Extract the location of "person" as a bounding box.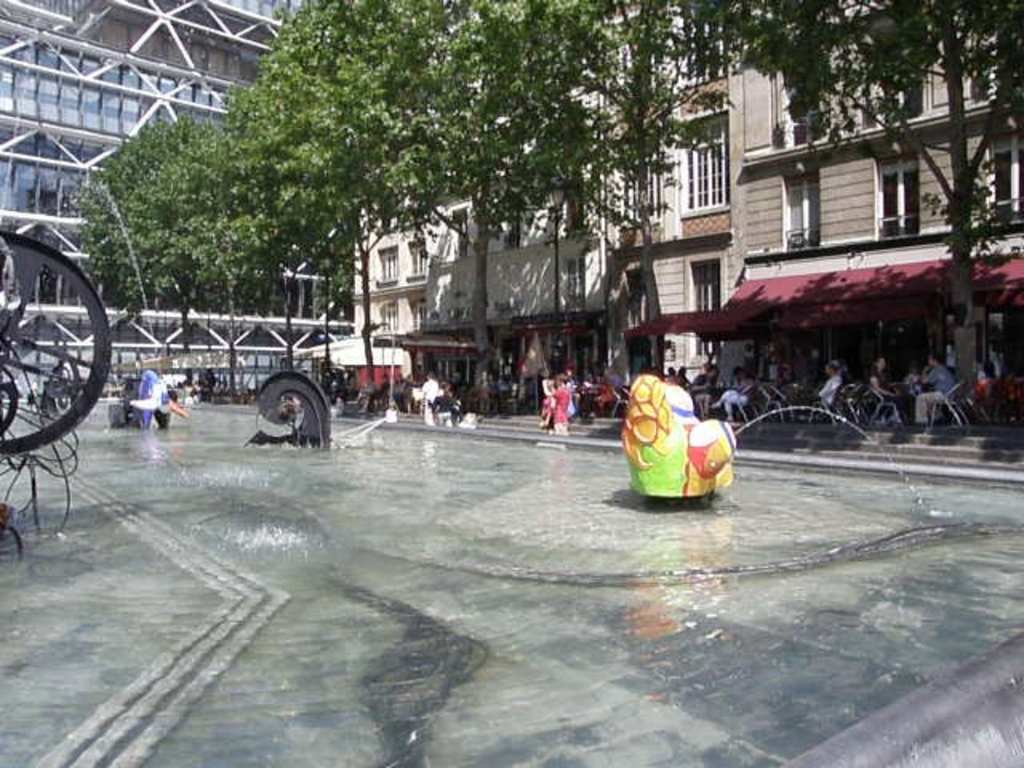
BBox(691, 354, 723, 410).
